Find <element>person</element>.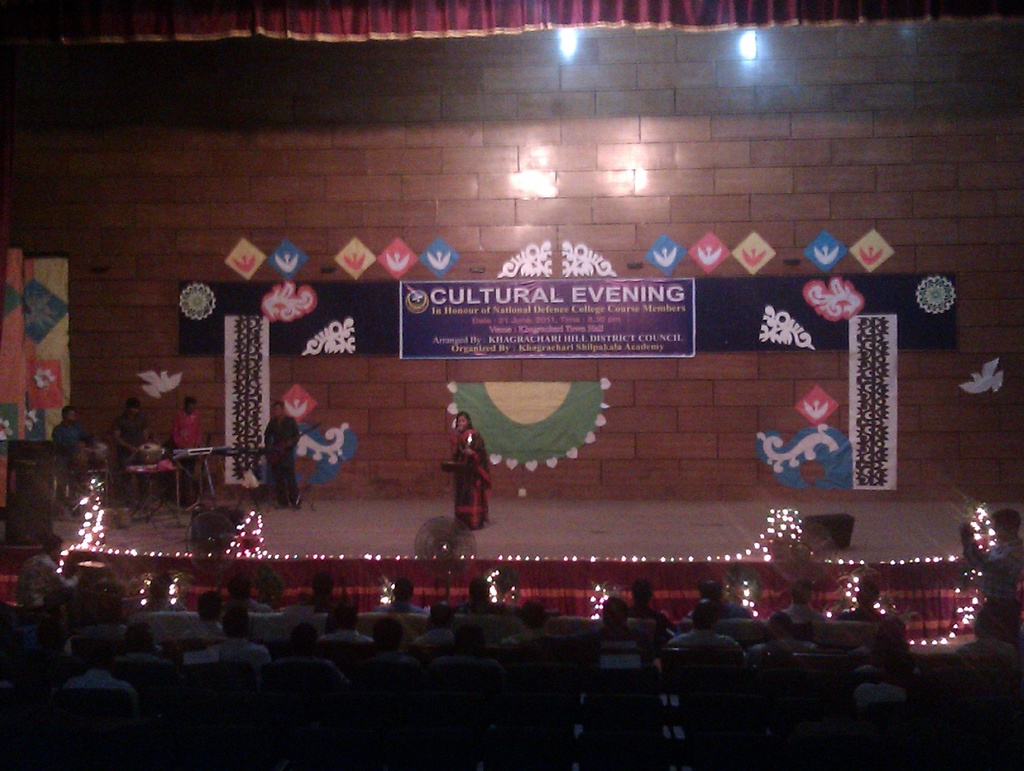
detection(754, 610, 812, 645).
